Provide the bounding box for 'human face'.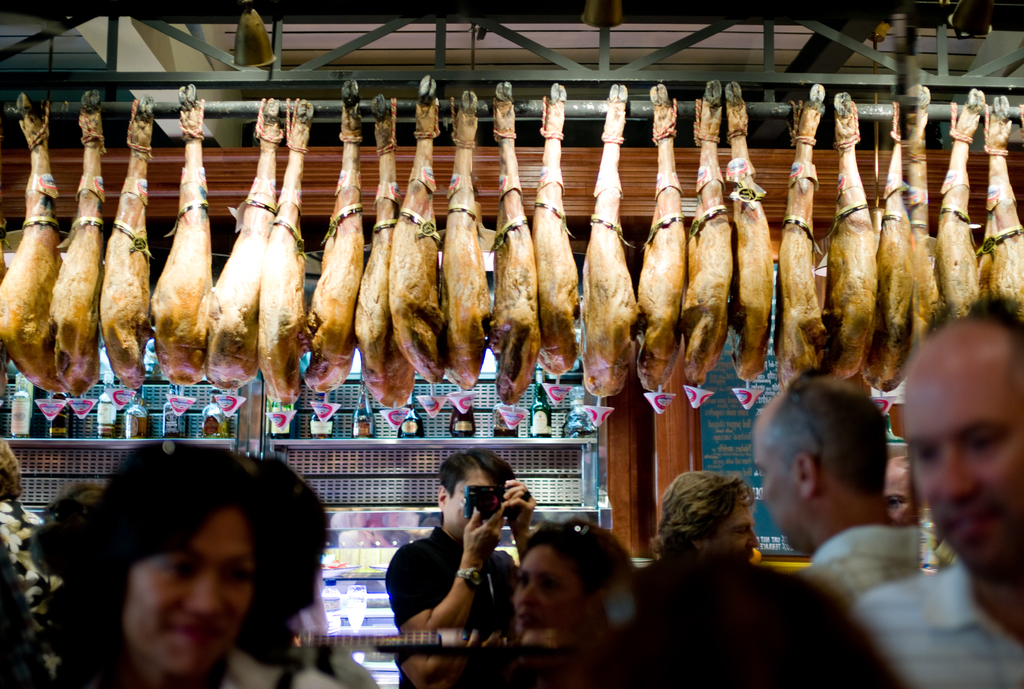
708 492 760 560.
